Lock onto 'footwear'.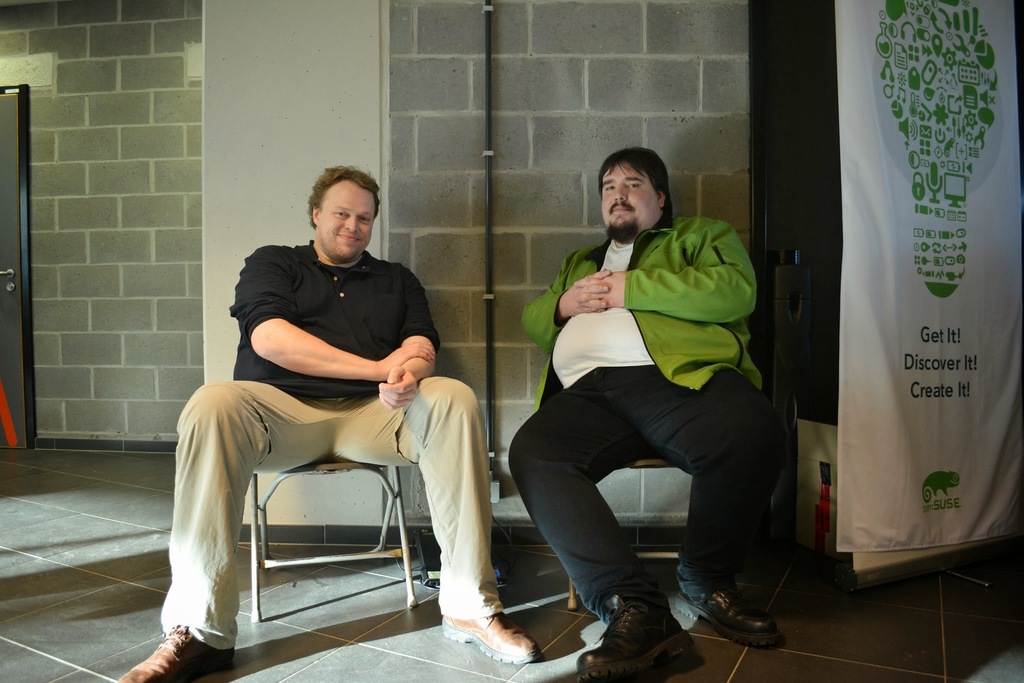
Locked: box(442, 612, 540, 666).
